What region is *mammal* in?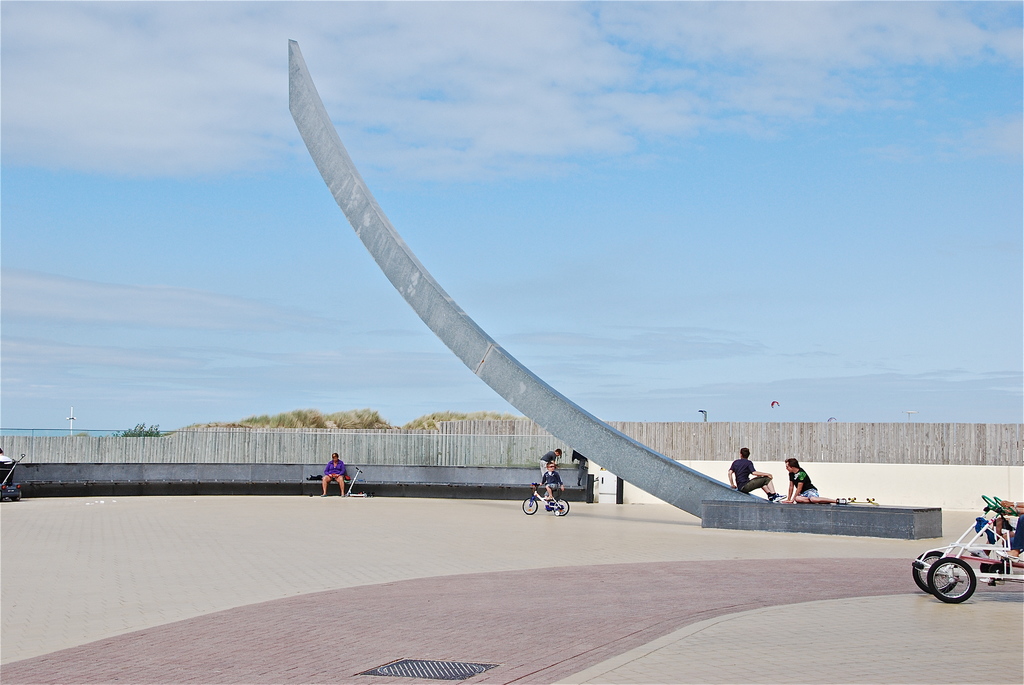
[785,459,850,503].
